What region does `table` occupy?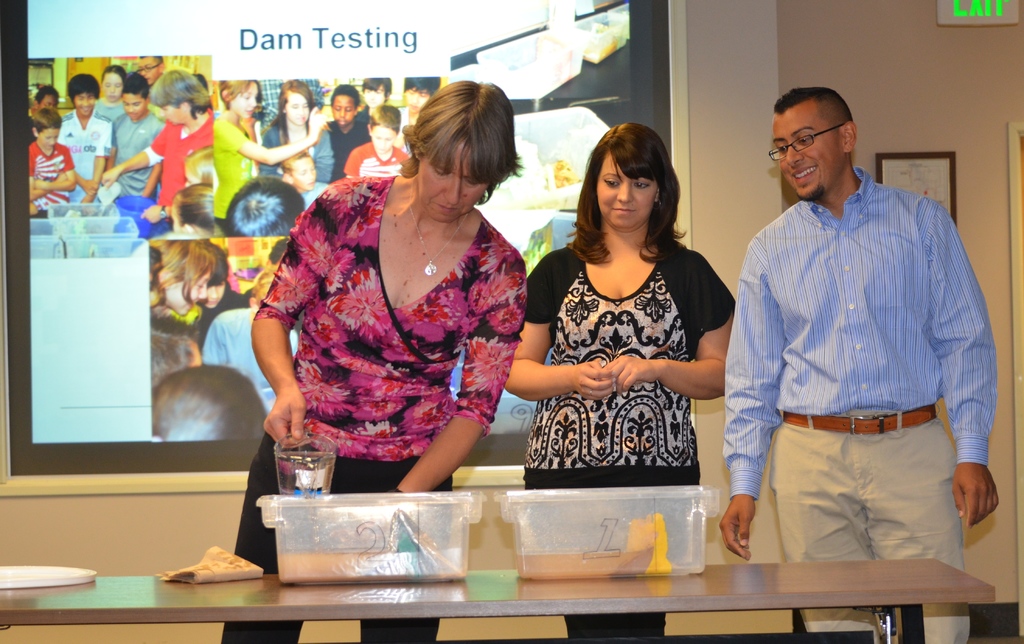
<box>0,557,995,643</box>.
